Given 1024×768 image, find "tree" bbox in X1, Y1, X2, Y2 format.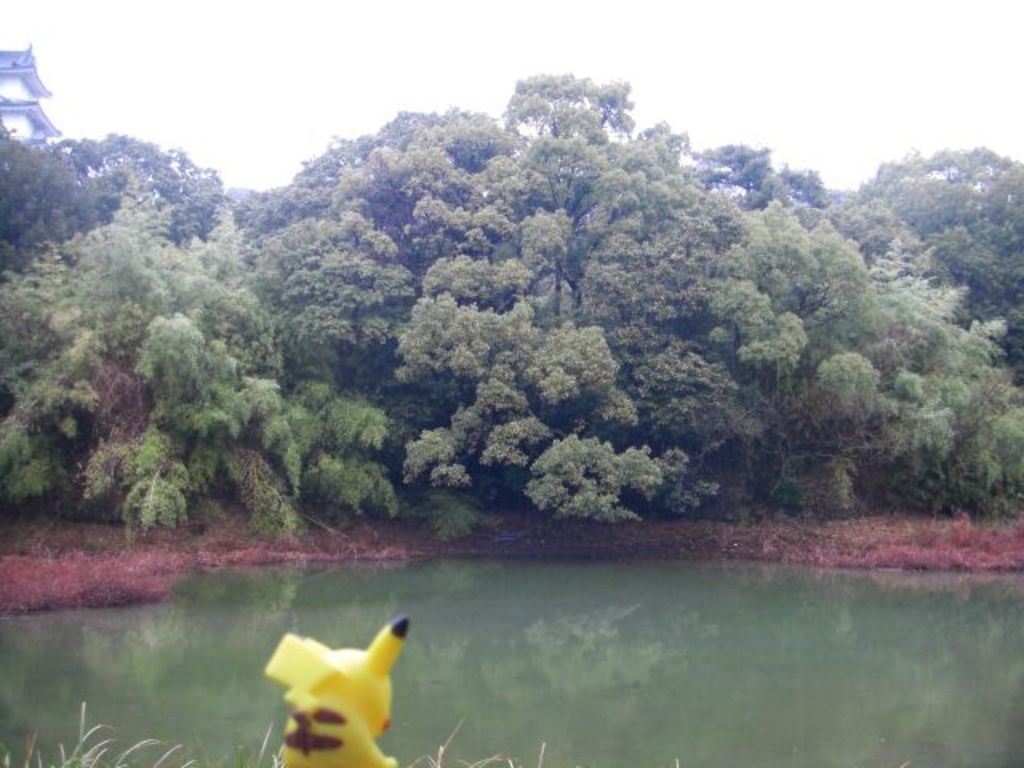
845, 149, 1022, 317.
